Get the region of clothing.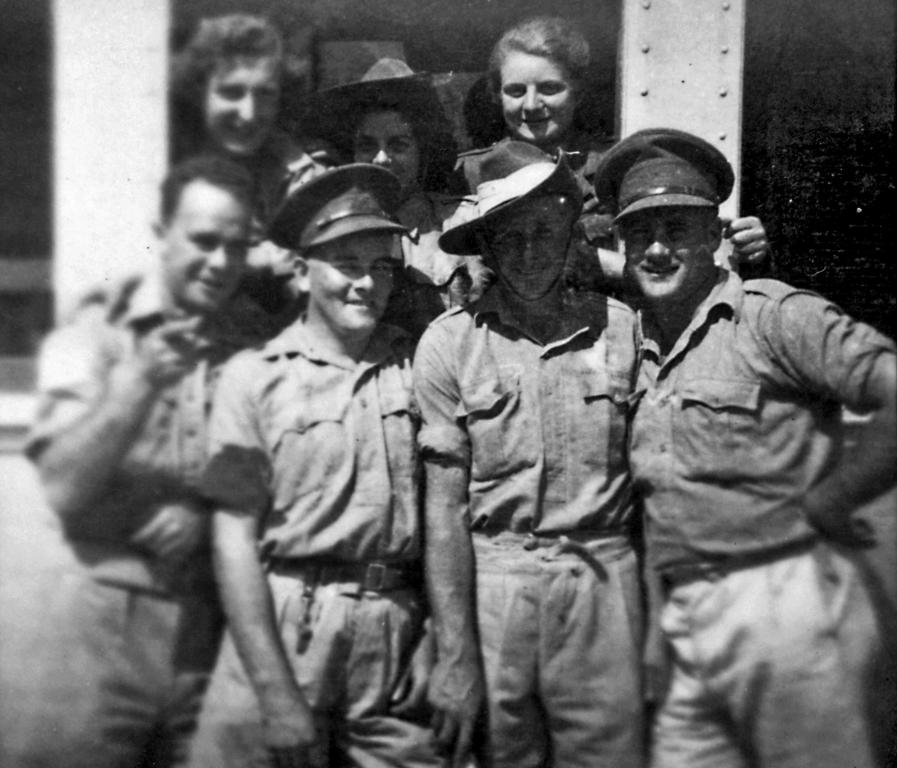
403,187,495,308.
